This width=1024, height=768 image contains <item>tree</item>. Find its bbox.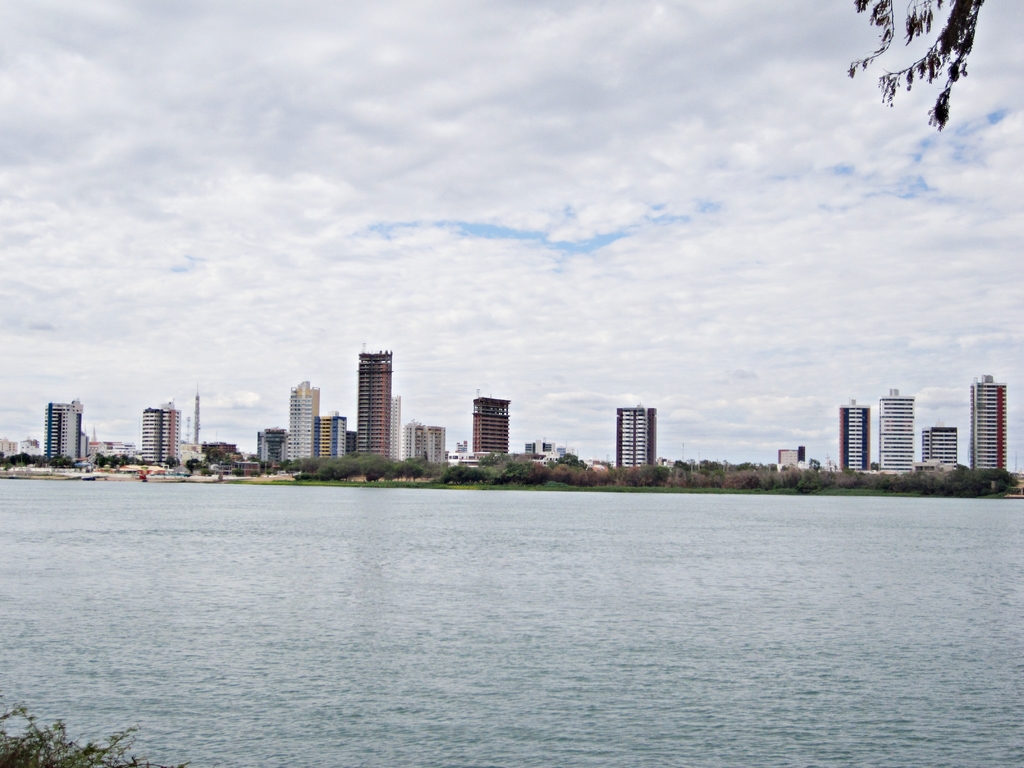
x1=358, y1=452, x2=387, y2=484.
